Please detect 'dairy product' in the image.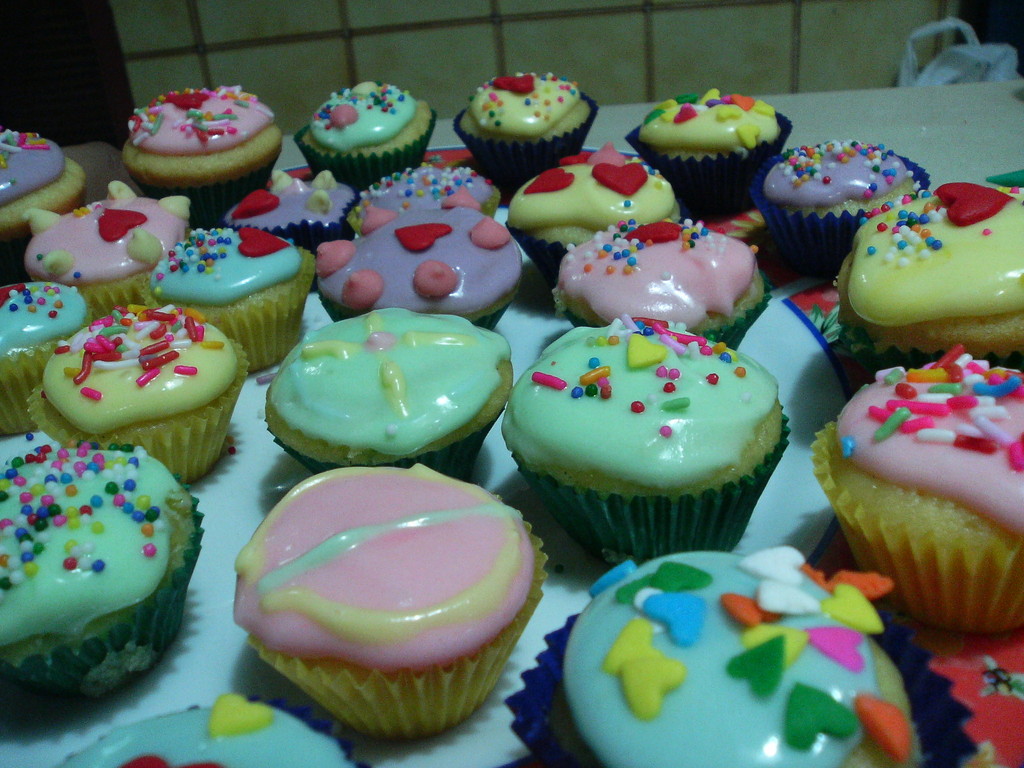
<region>829, 340, 1023, 538</region>.
